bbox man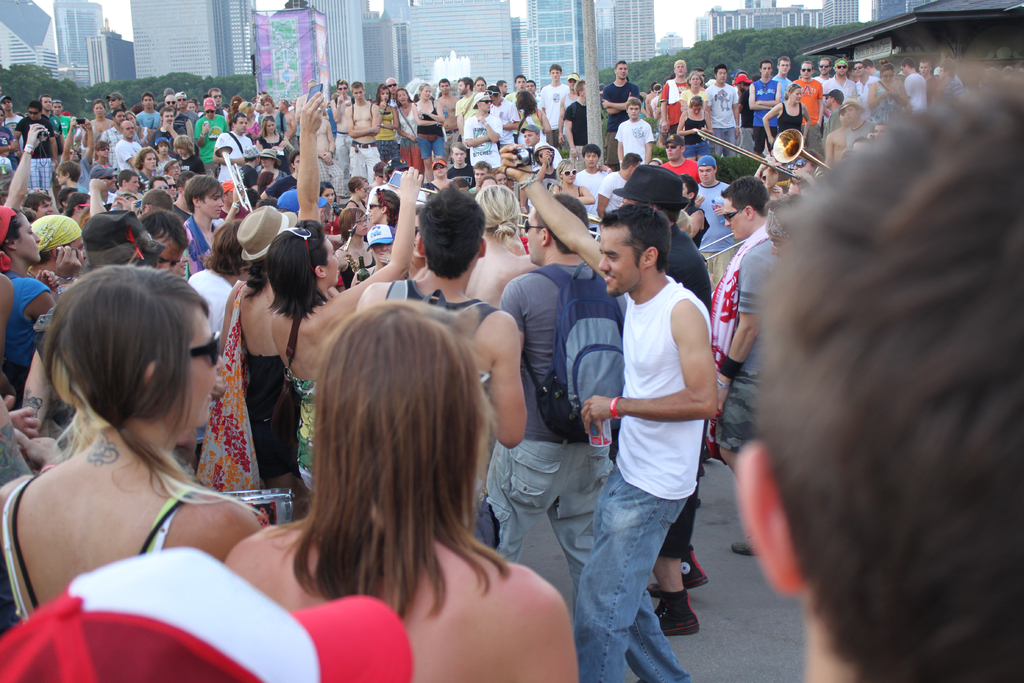
detection(357, 183, 525, 557)
